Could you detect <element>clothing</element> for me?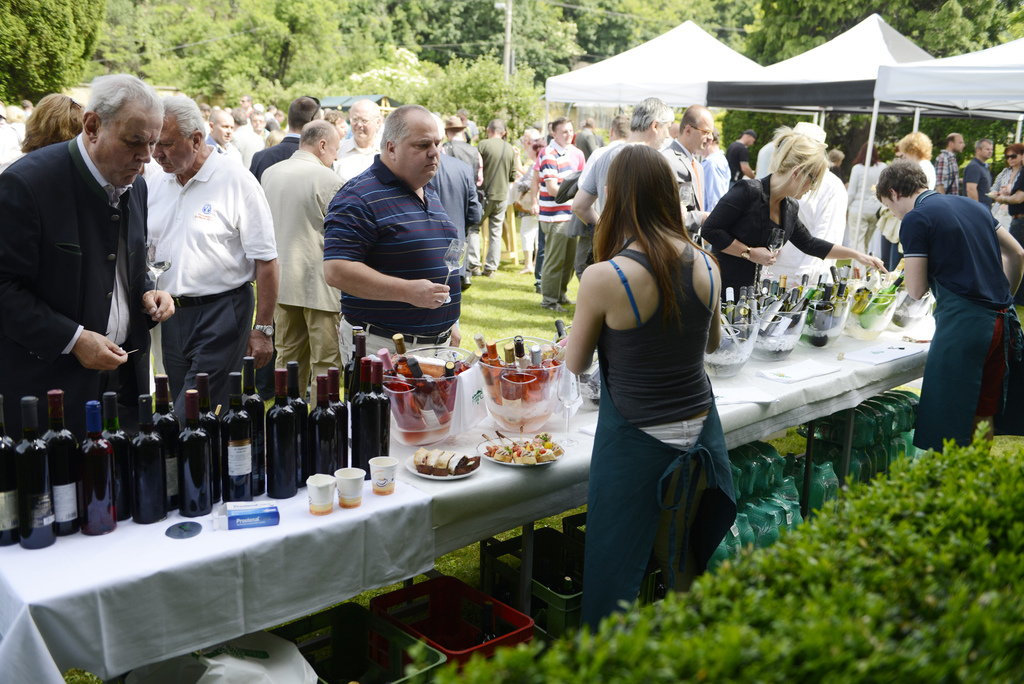
Detection result: bbox(1011, 170, 1023, 245).
